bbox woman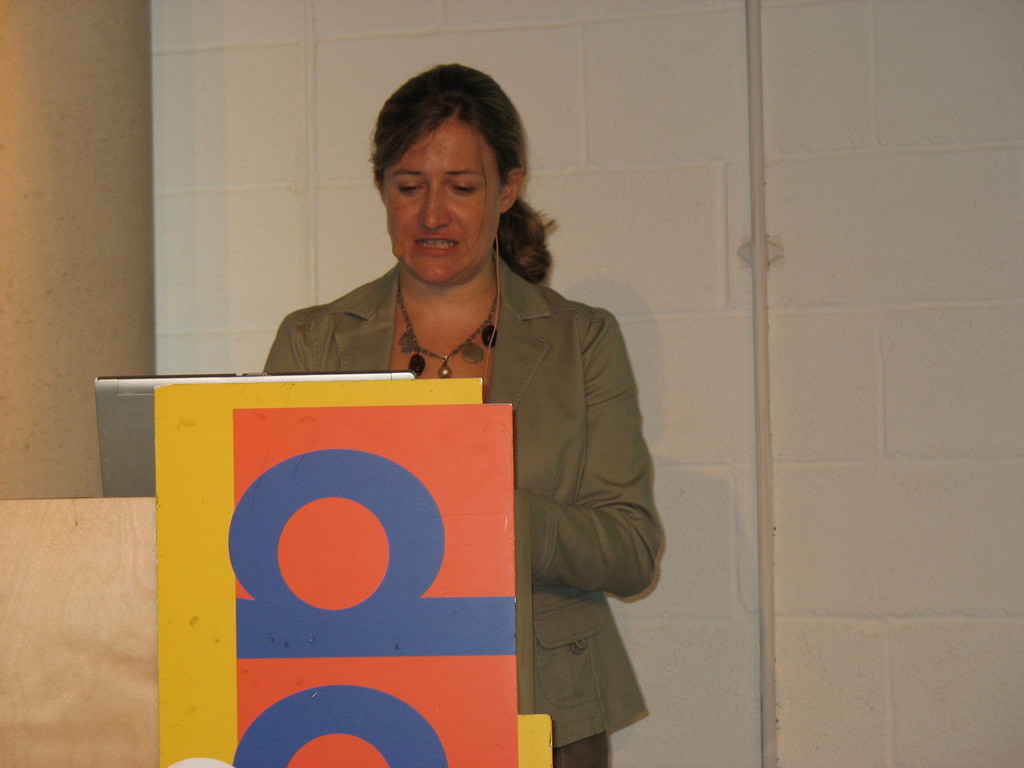
pyautogui.locateOnScreen(293, 84, 669, 730)
